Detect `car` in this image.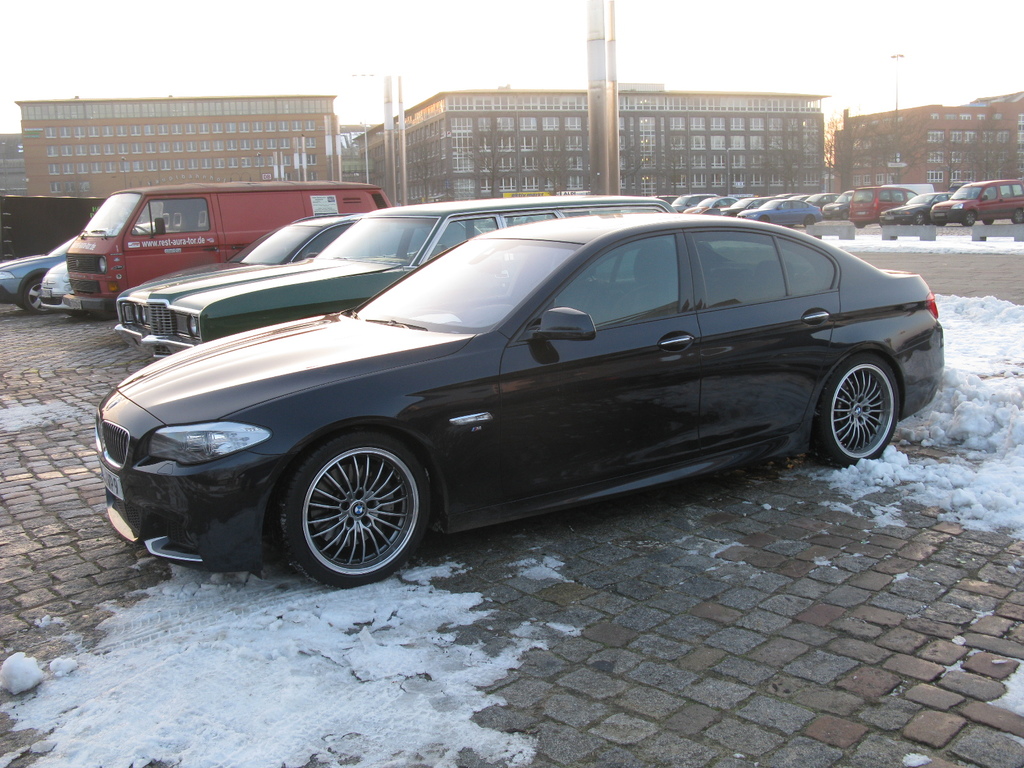
Detection: bbox=(137, 193, 596, 352).
